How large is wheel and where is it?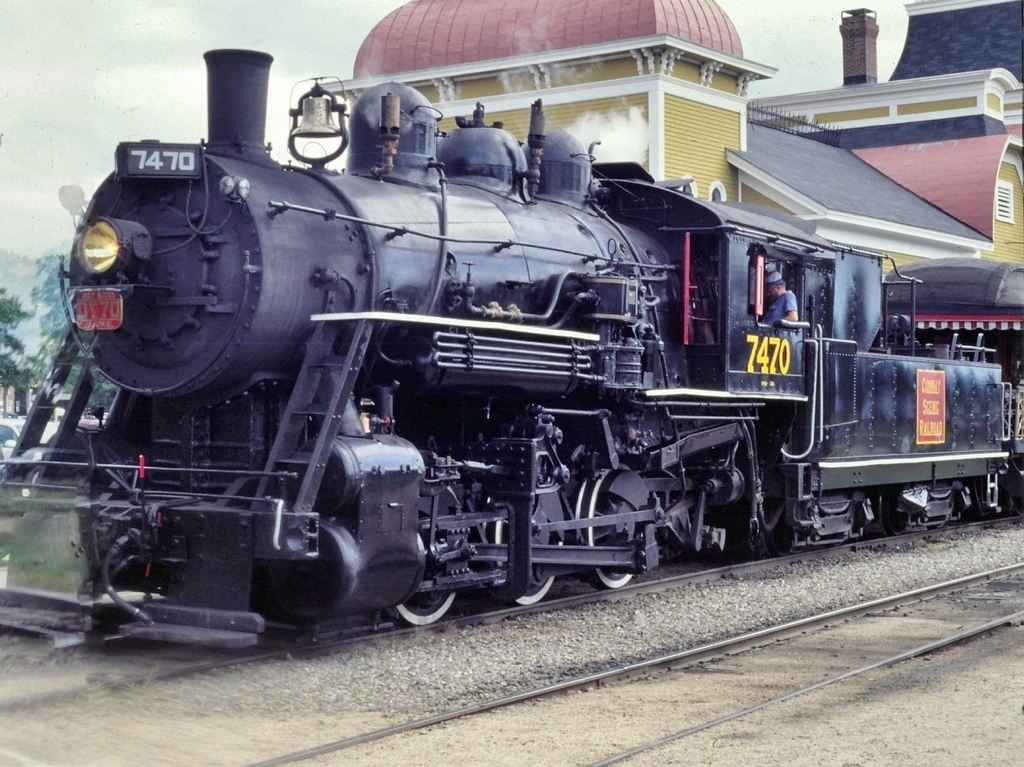
Bounding box: l=884, t=496, r=907, b=533.
